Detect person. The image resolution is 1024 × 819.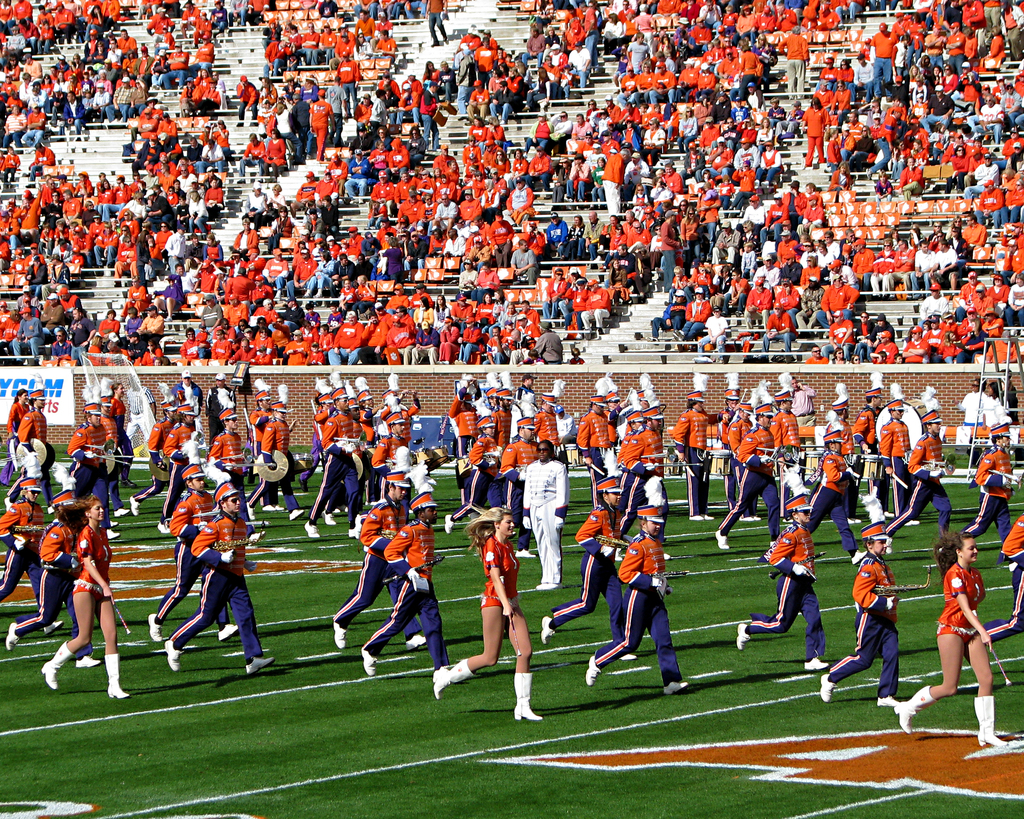
x1=521 y1=306 x2=538 y2=340.
